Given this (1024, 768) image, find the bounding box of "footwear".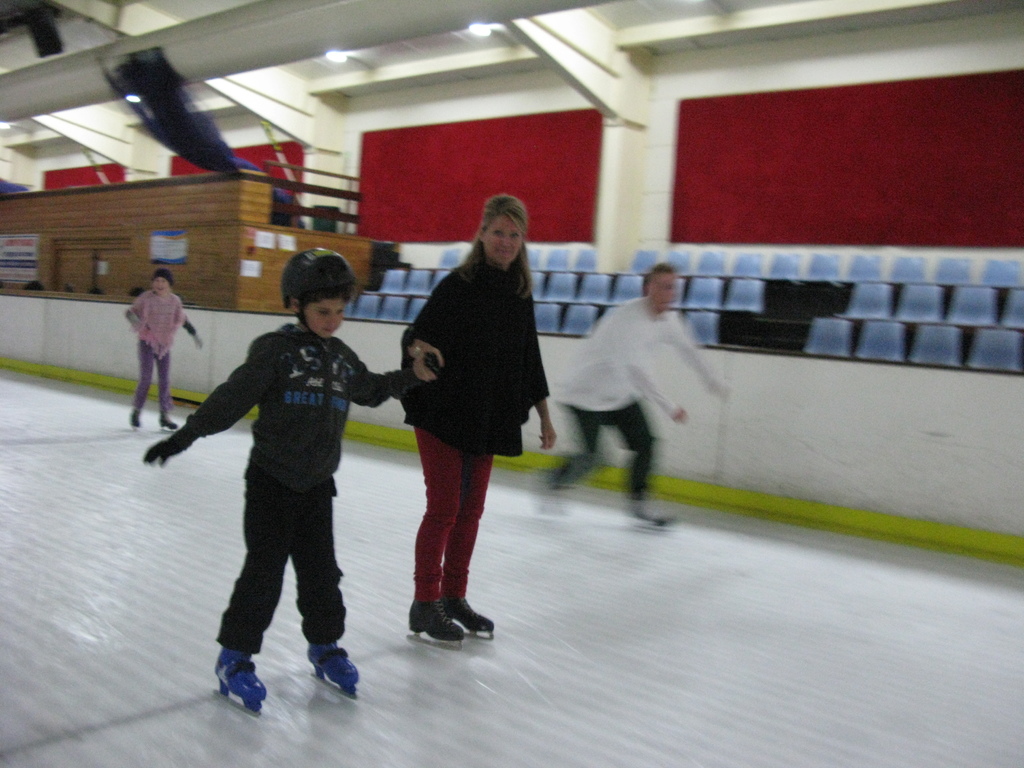
444 596 501 632.
